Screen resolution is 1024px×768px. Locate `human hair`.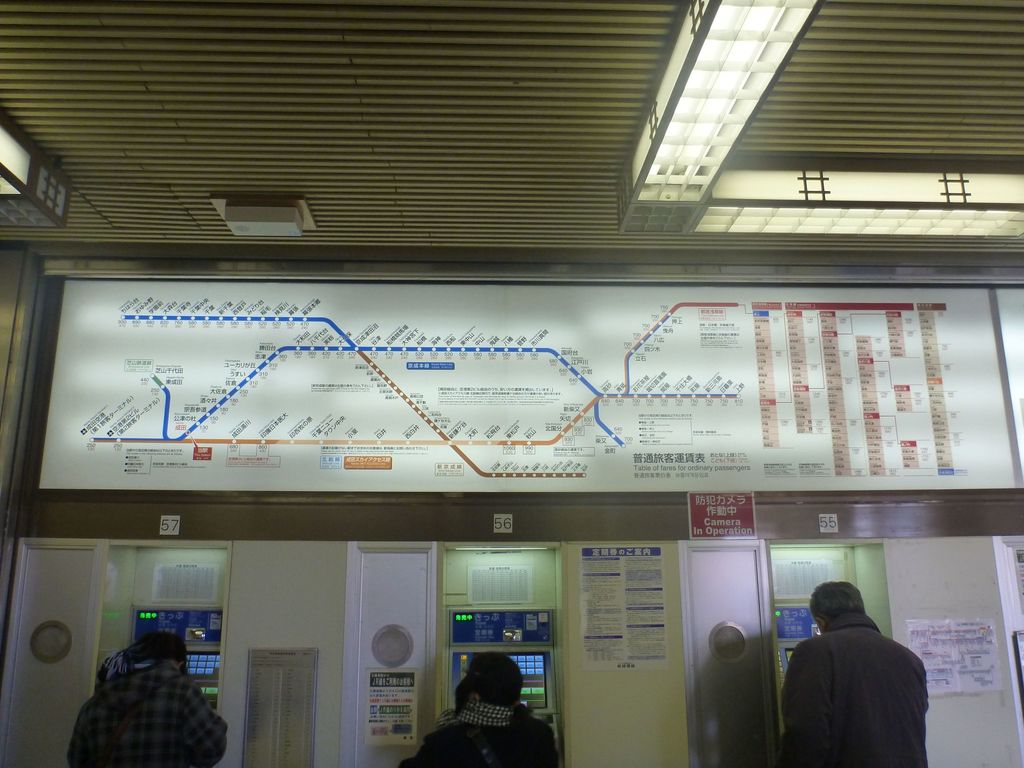
region(461, 653, 525, 707).
